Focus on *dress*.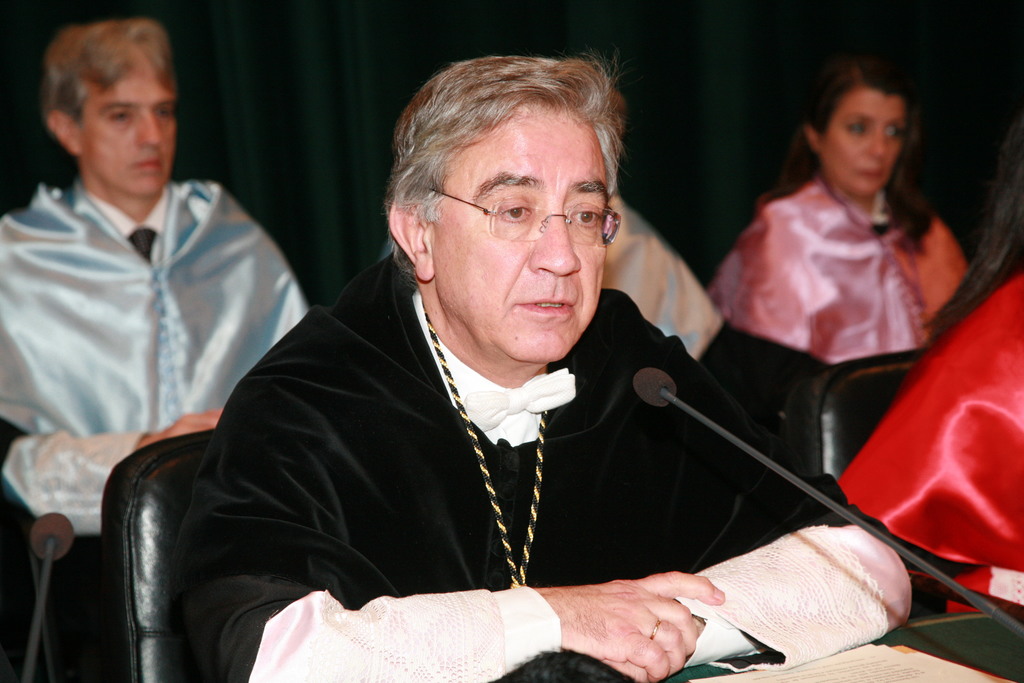
Focused at (left=172, top=242, right=916, bottom=682).
